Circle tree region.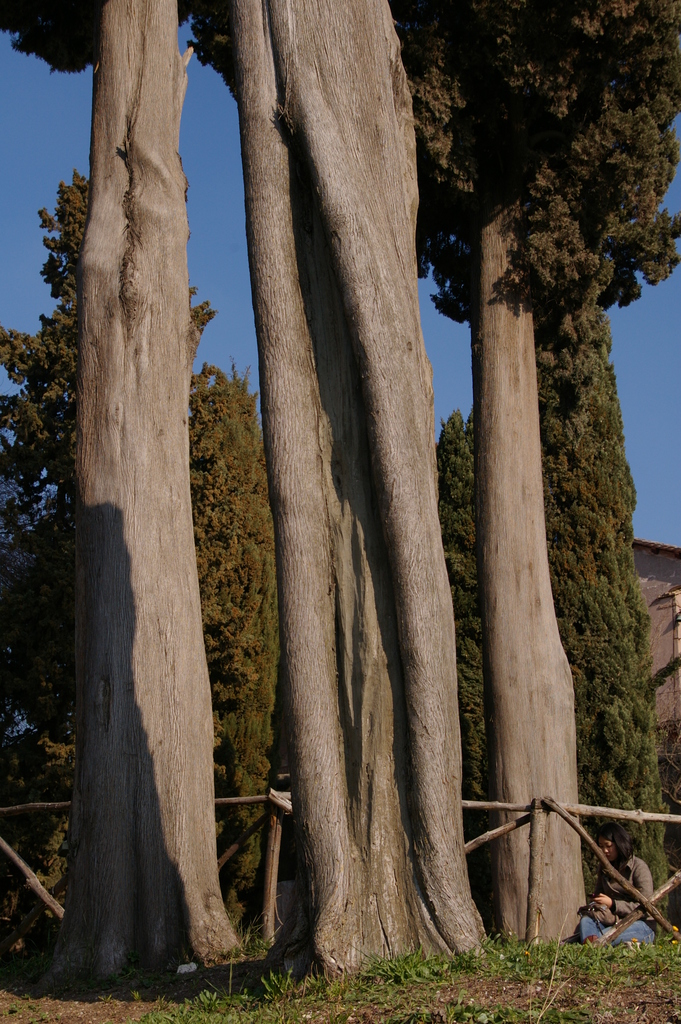
Region: box=[188, 0, 490, 989].
